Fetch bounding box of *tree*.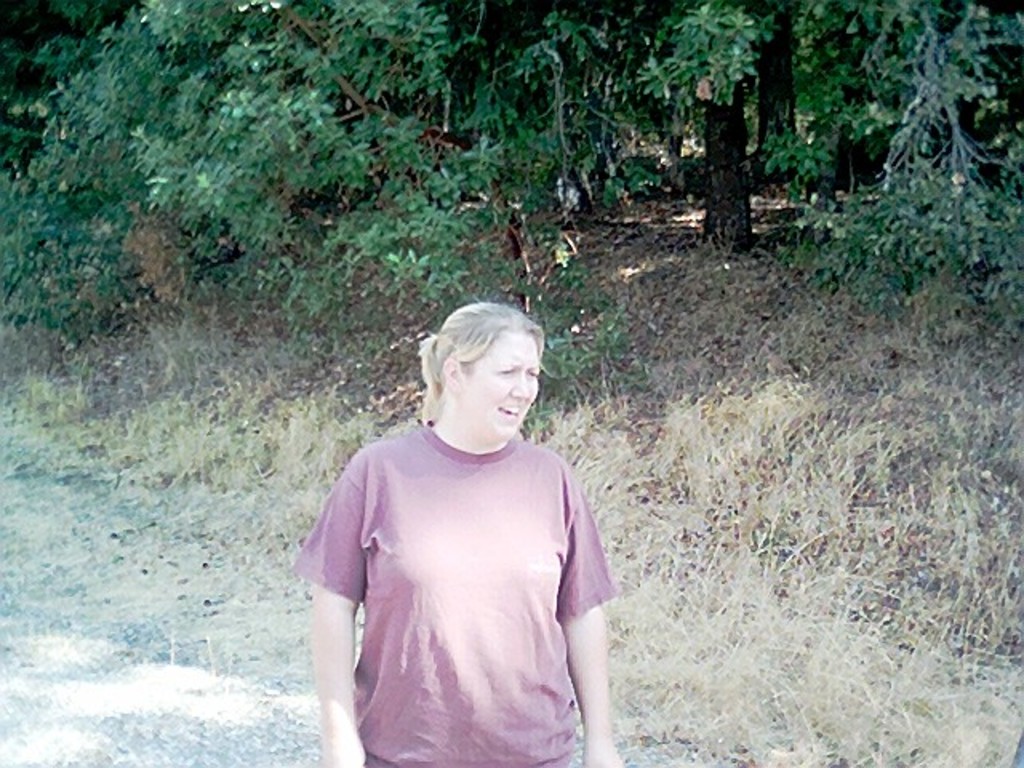
Bbox: x1=0, y1=0, x2=1022, y2=442.
